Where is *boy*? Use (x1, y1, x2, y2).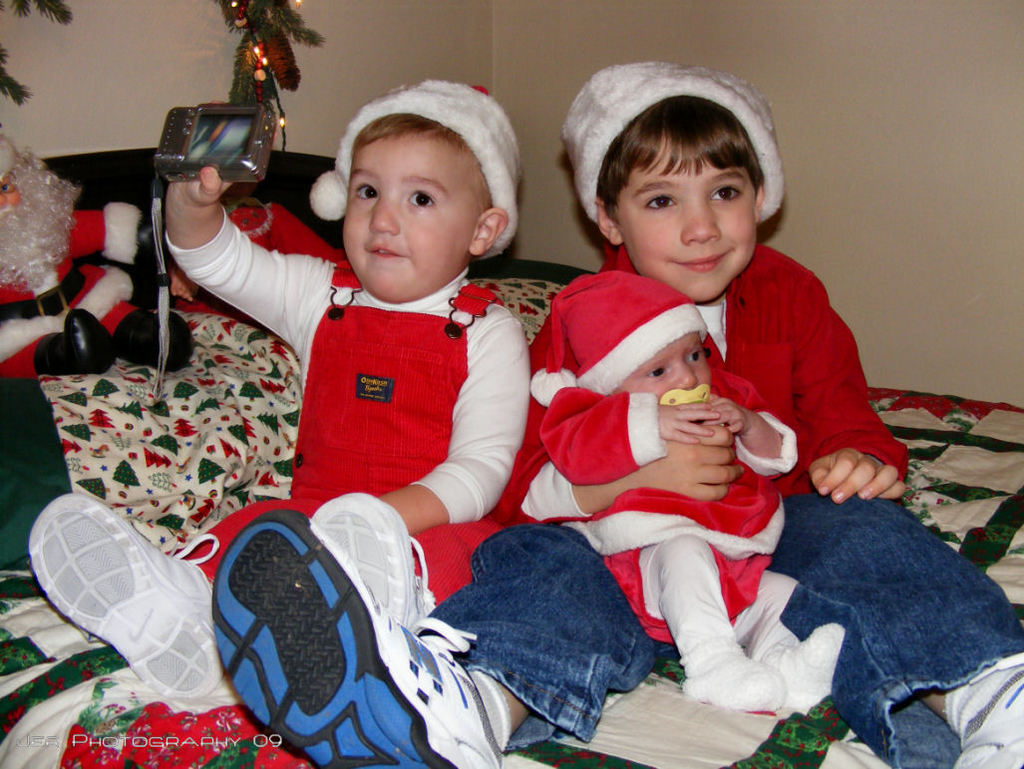
(17, 78, 522, 699).
